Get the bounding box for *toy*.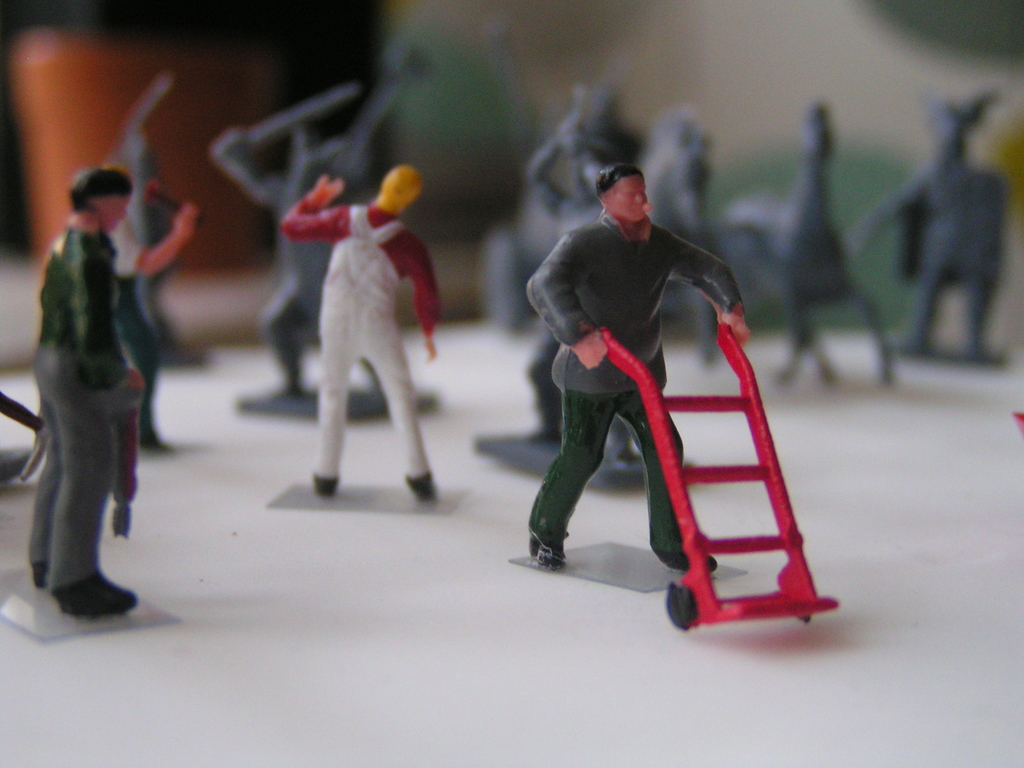
box(277, 170, 447, 500).
